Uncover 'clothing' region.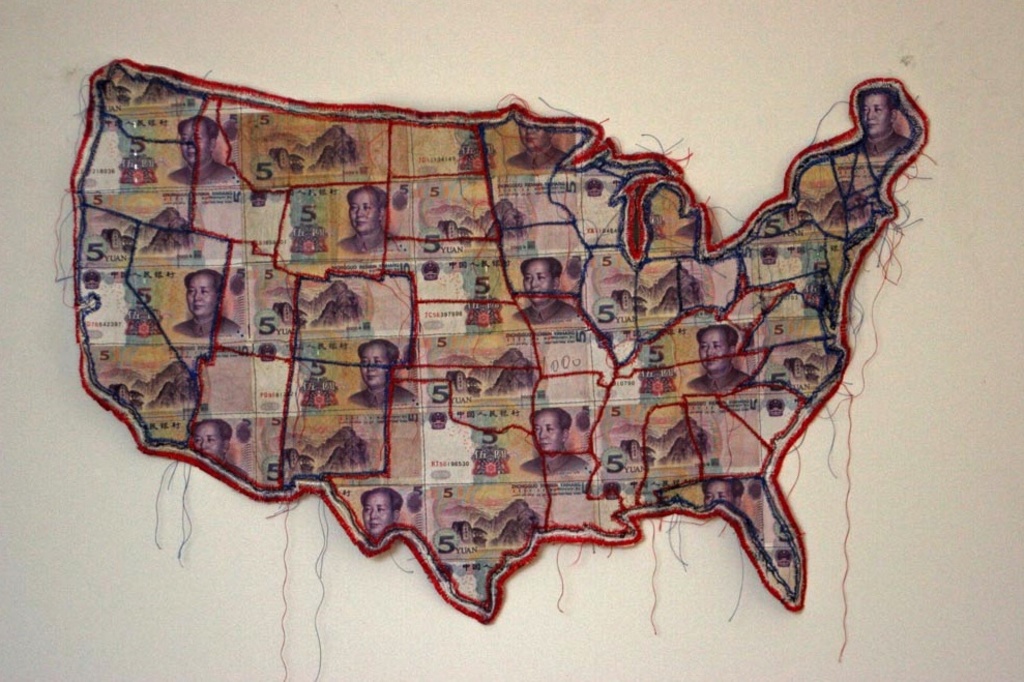
Uncovered: box=[347, 385, 411, 408].
